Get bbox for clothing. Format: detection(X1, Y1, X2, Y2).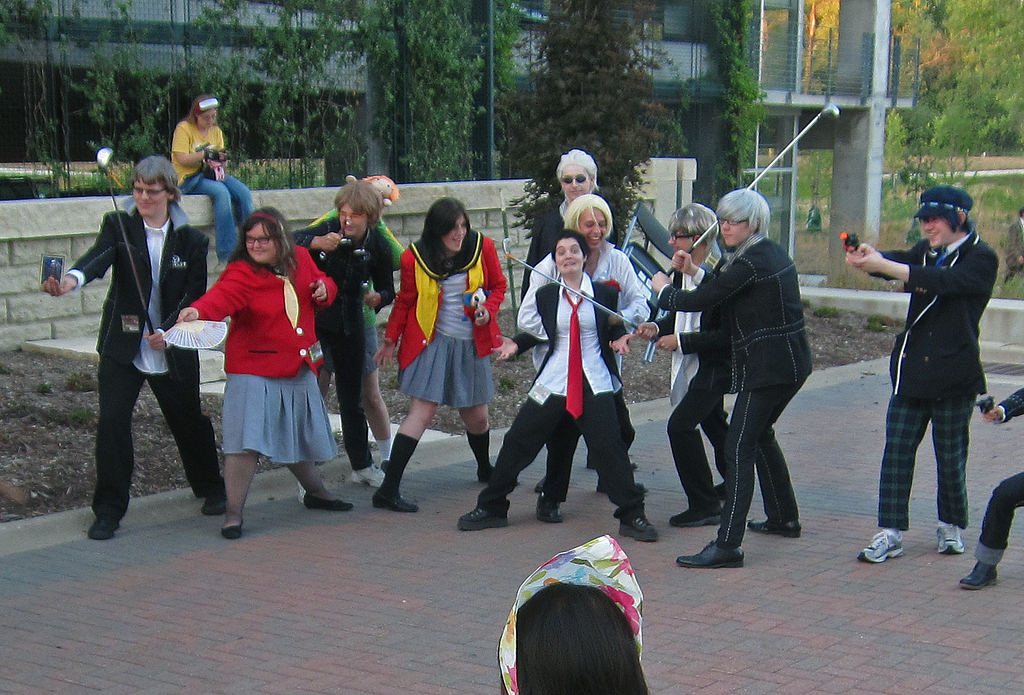
detection(493, 272, 658, 538).
